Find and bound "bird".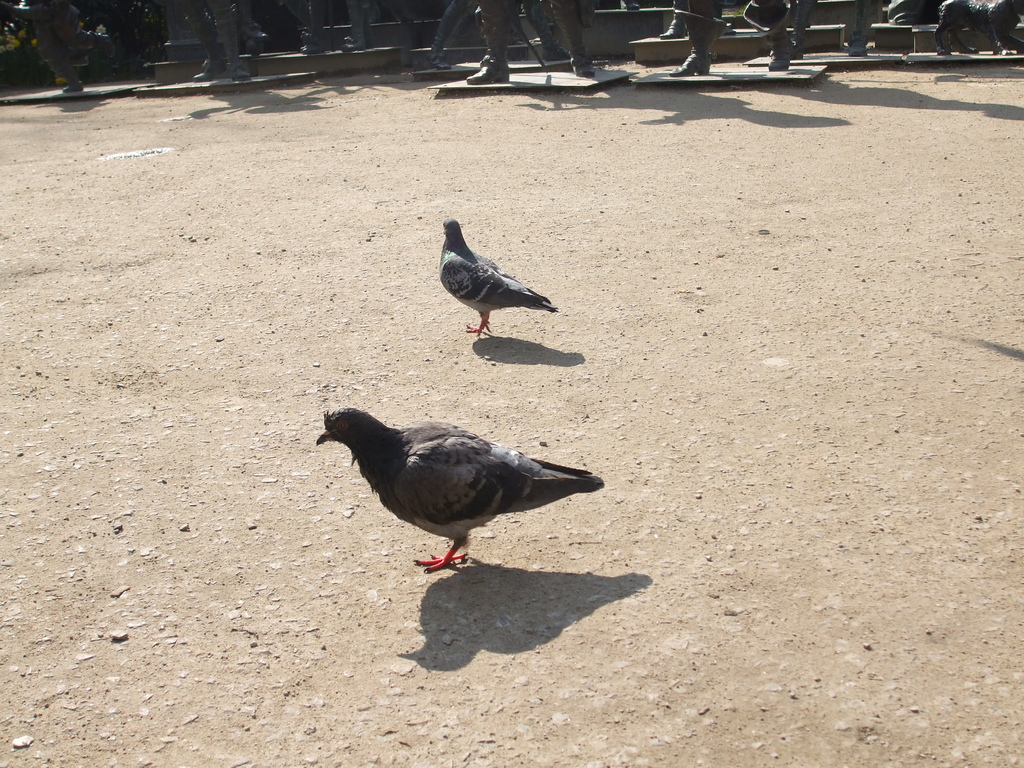
Bound: 316, 404, 604, 574.
